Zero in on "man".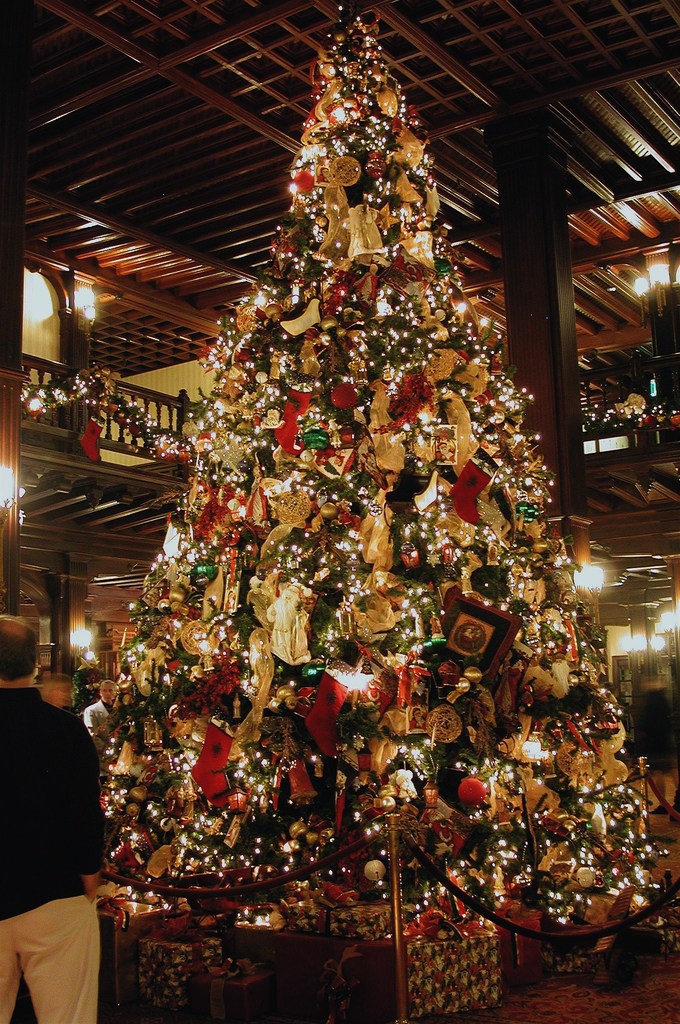
Zeroed in: {"left": 81, "top": 681, "right": 116, "bottom": 740}.
